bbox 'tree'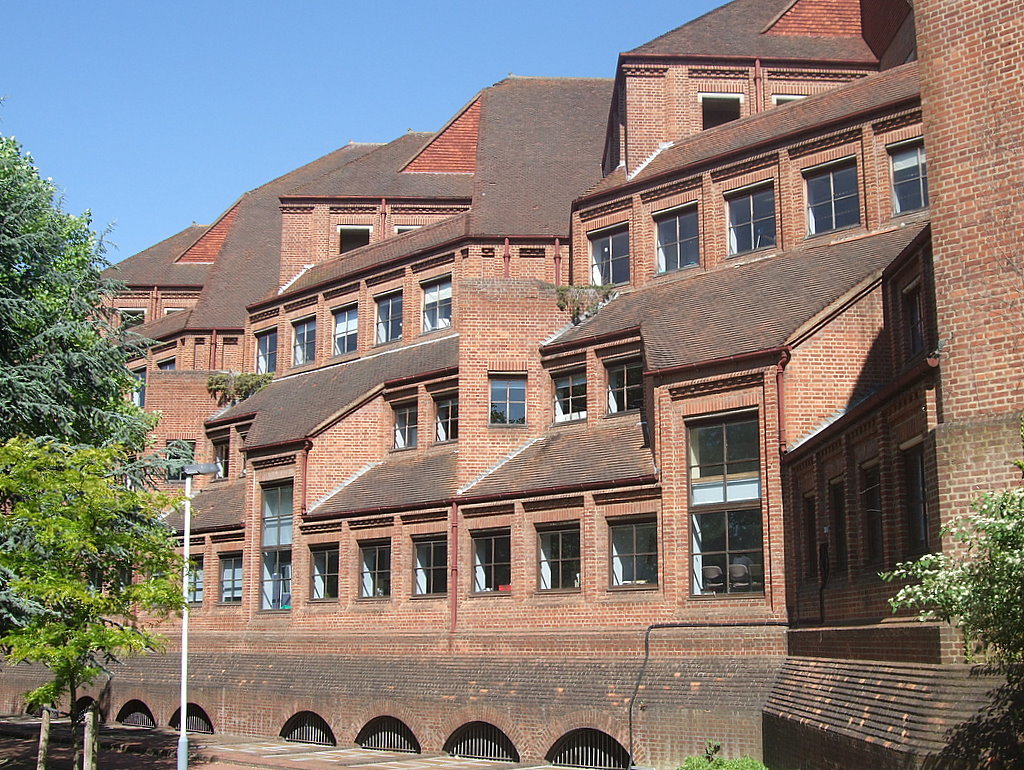
[677, 743, 773, 769]
